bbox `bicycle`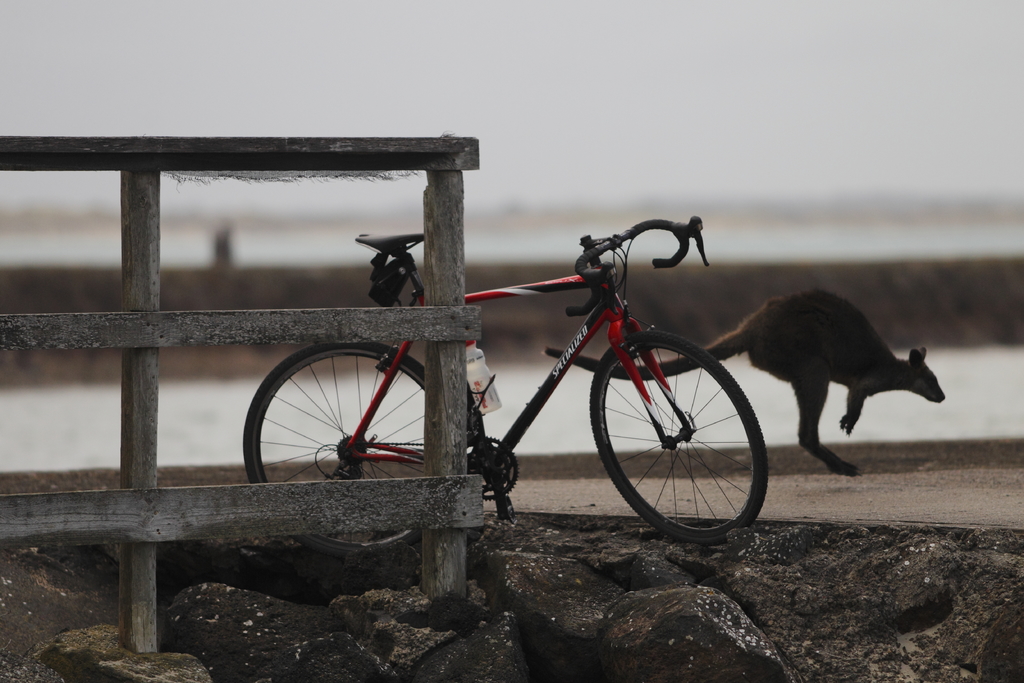
detection(243, 209, 778, 527)
